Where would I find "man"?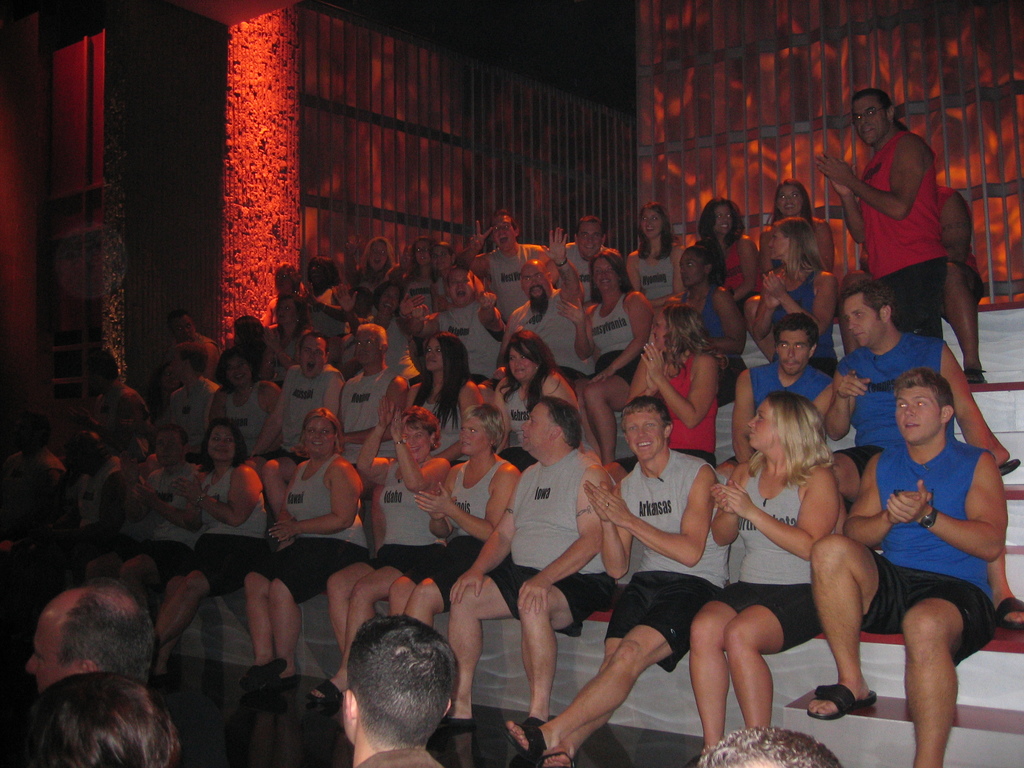
At 508/225/591/381.
